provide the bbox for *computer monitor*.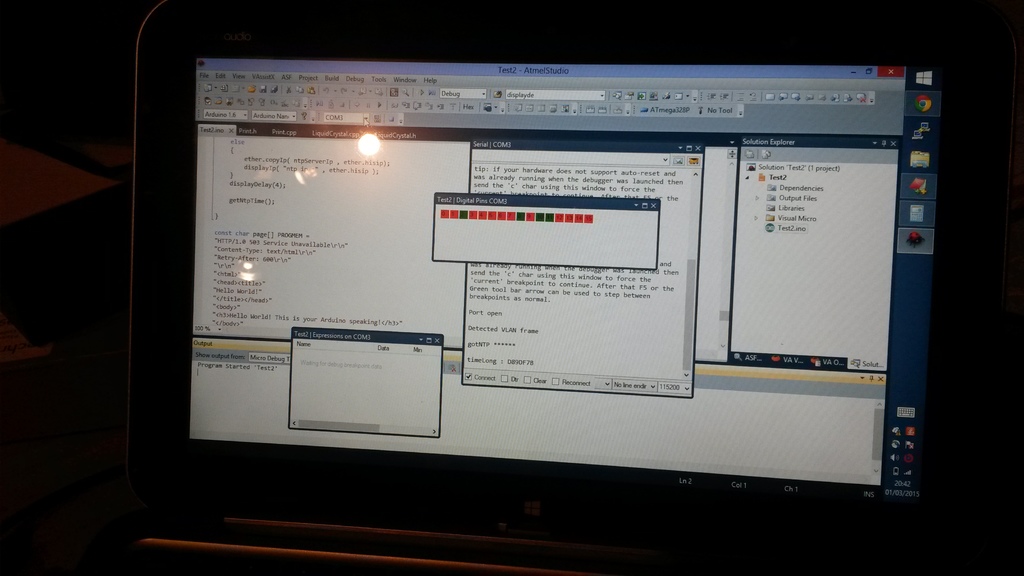
left=135, top=42, right=939, bottom=558.
